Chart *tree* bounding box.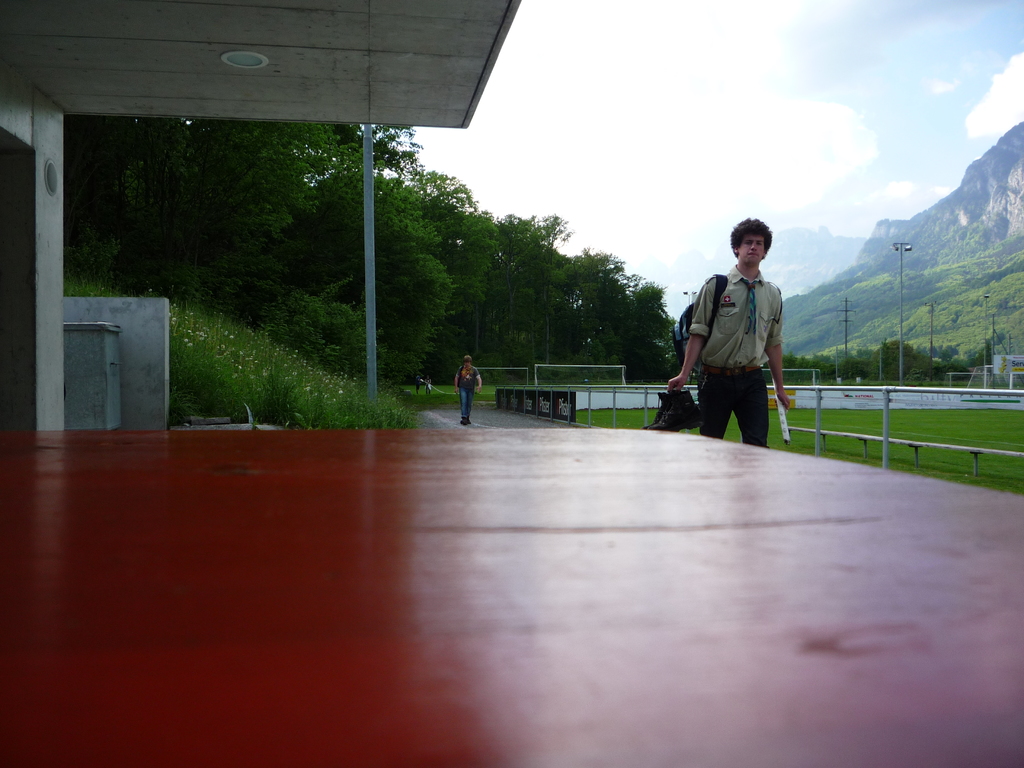
Charted: region(417, 198, 504, 353).
